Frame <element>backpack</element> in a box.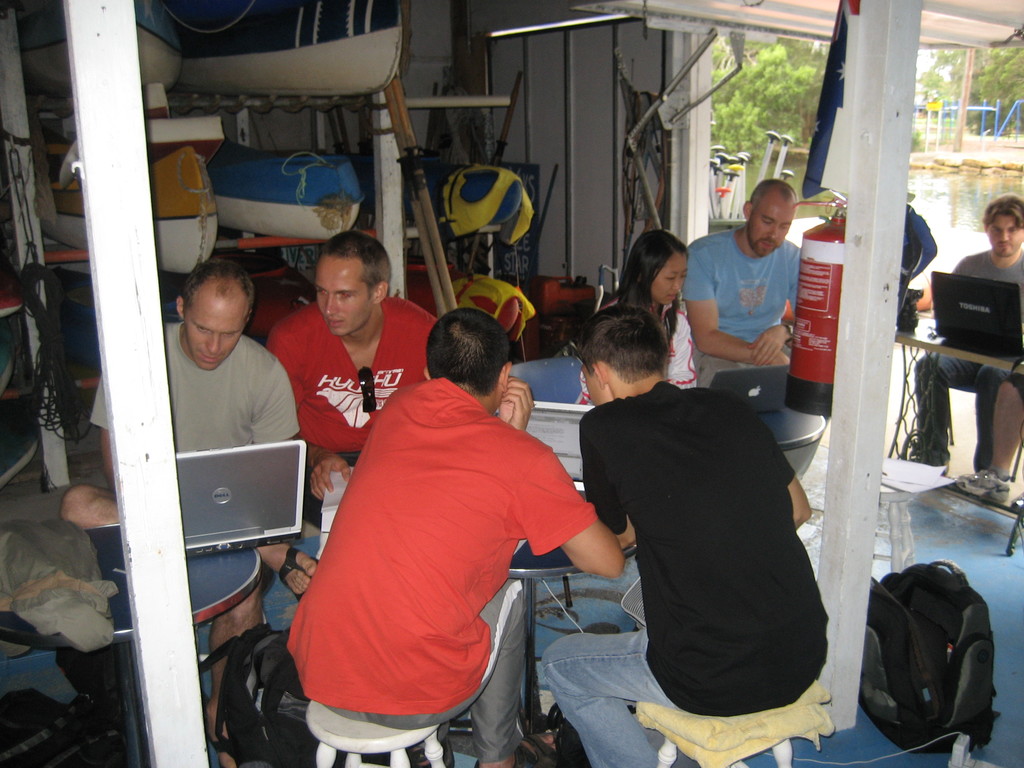
detection(859, 551, 1023, 767).
